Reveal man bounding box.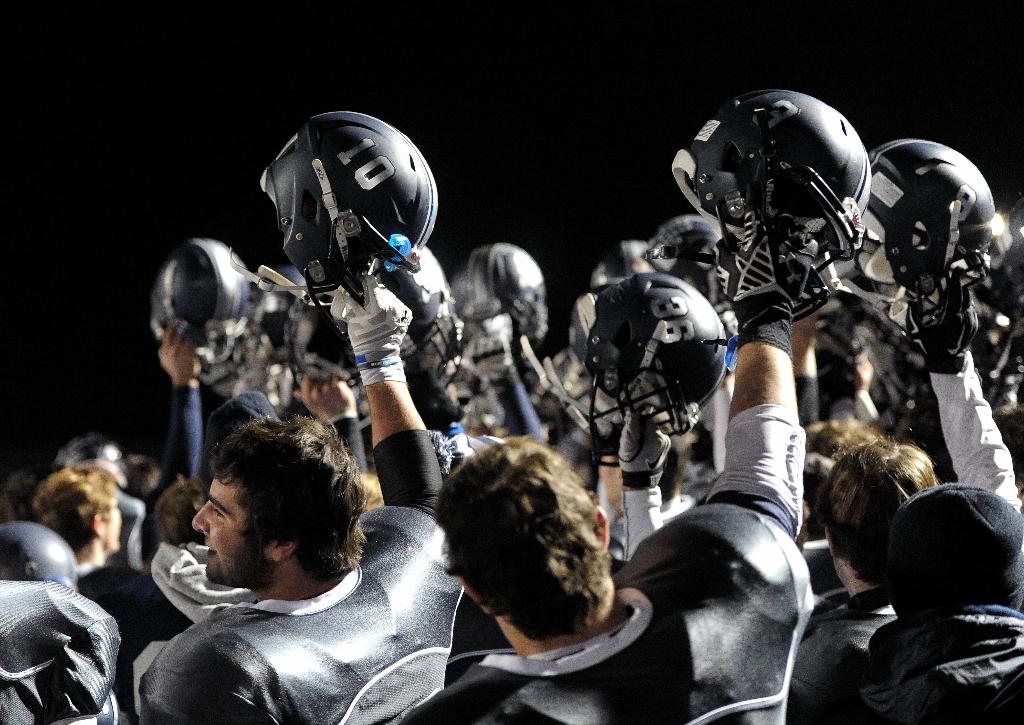
Revealed: {"x1": 394, "y1": 239, "x2": 810, "y2": 724}.
